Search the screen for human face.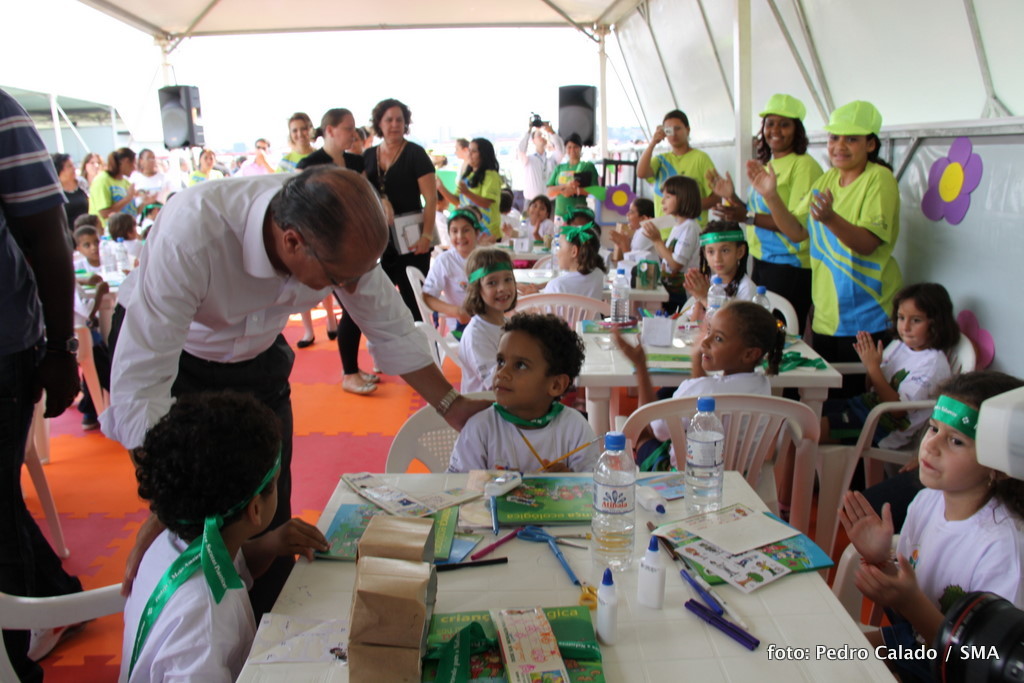
Found at bbox(916, 425, 989, 489).
